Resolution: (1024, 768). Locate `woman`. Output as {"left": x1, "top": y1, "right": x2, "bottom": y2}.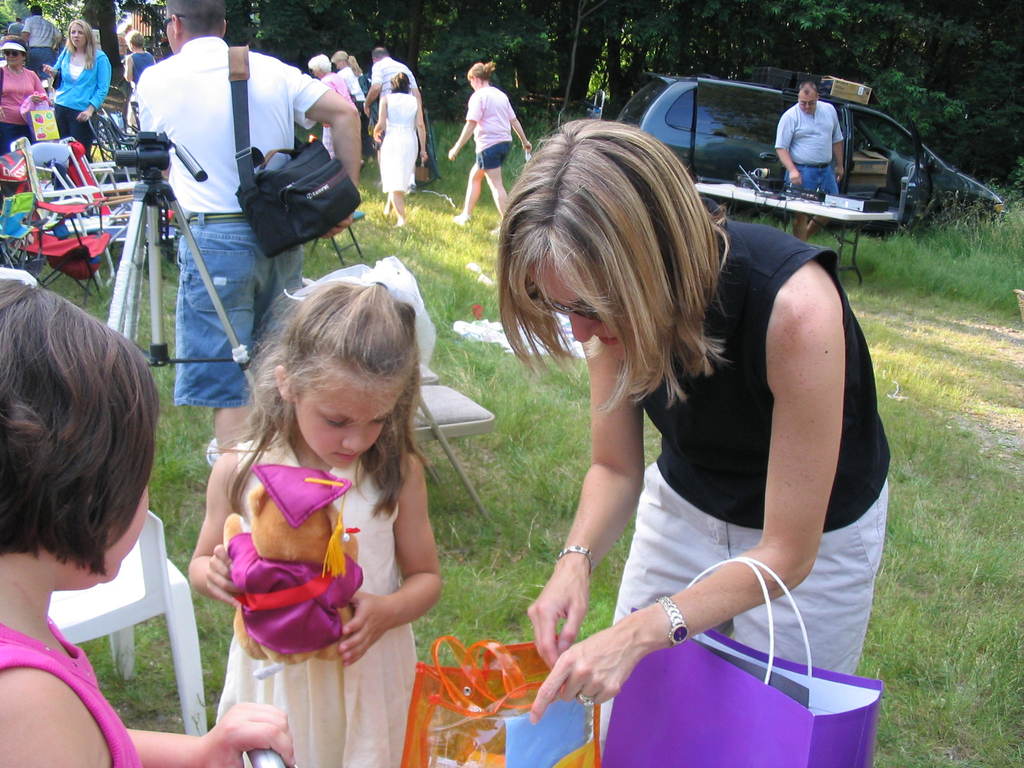
{"left": 307, "top": 56, "right": 349, "bottom": 149}.
